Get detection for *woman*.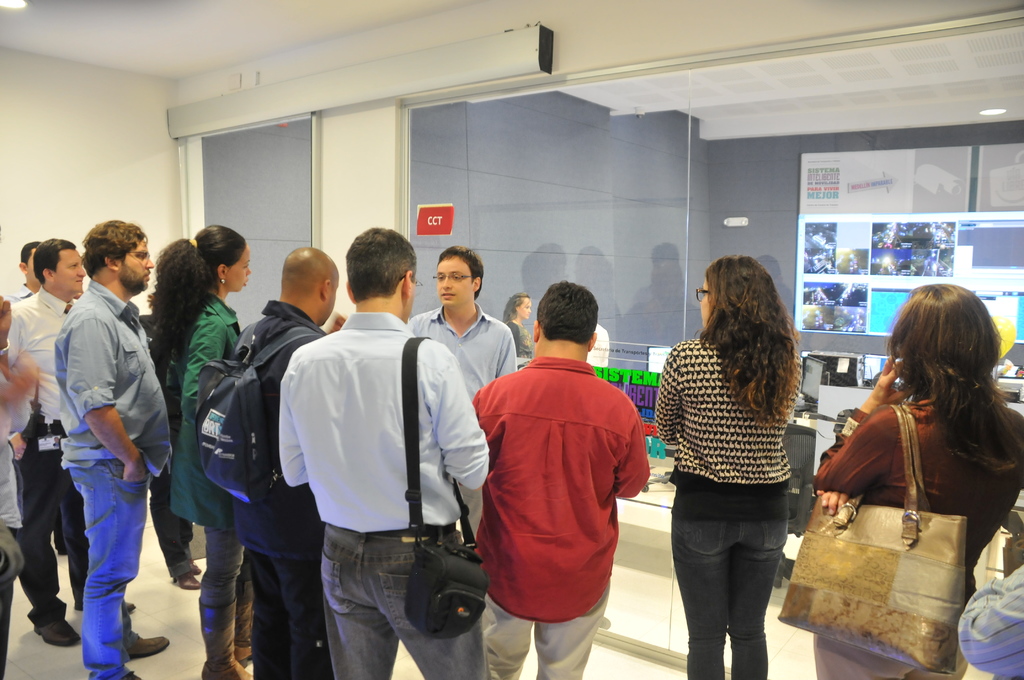
Detection: (808,279,1023,679).
